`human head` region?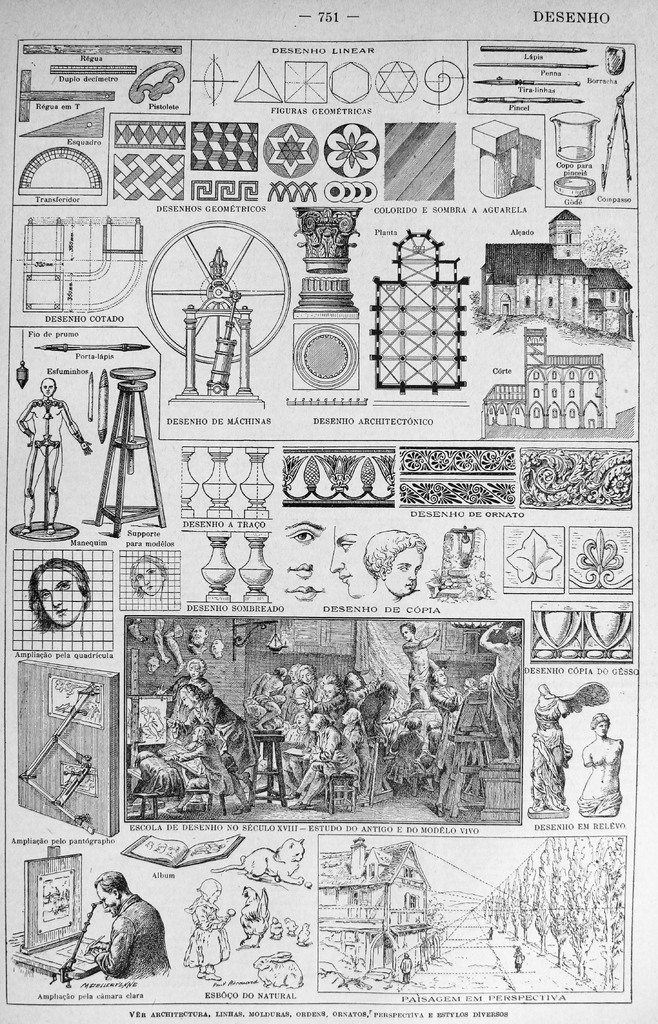
bbox=(190, 623, 206, 644)
